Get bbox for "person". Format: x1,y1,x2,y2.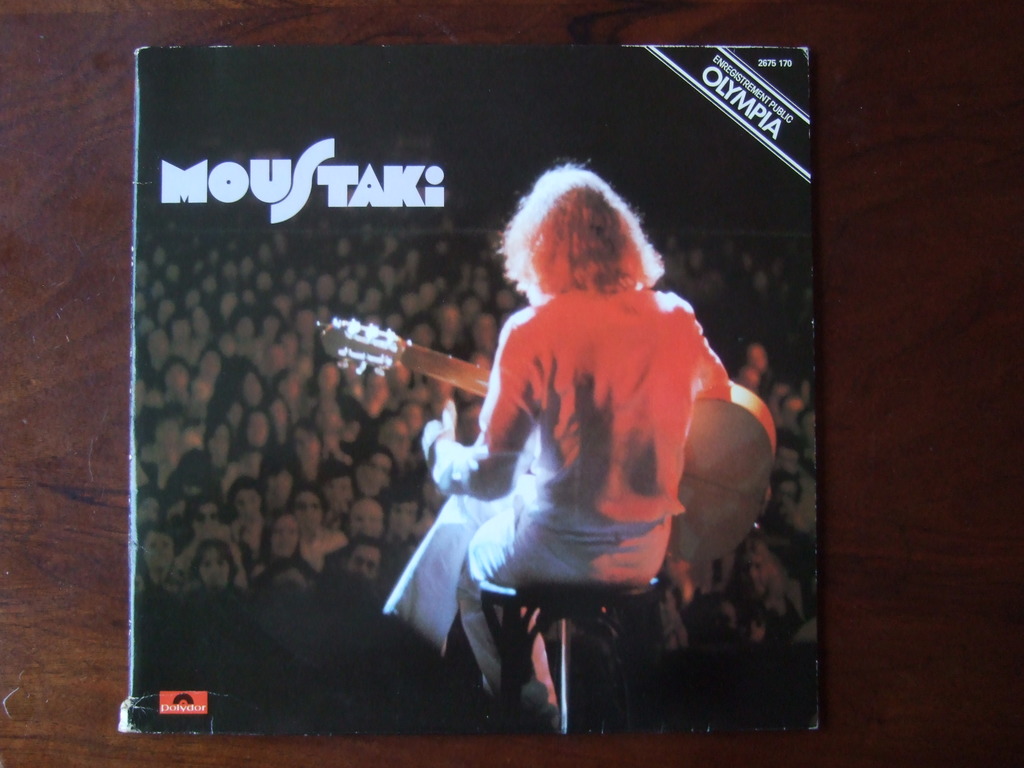
241,404,277,451.
